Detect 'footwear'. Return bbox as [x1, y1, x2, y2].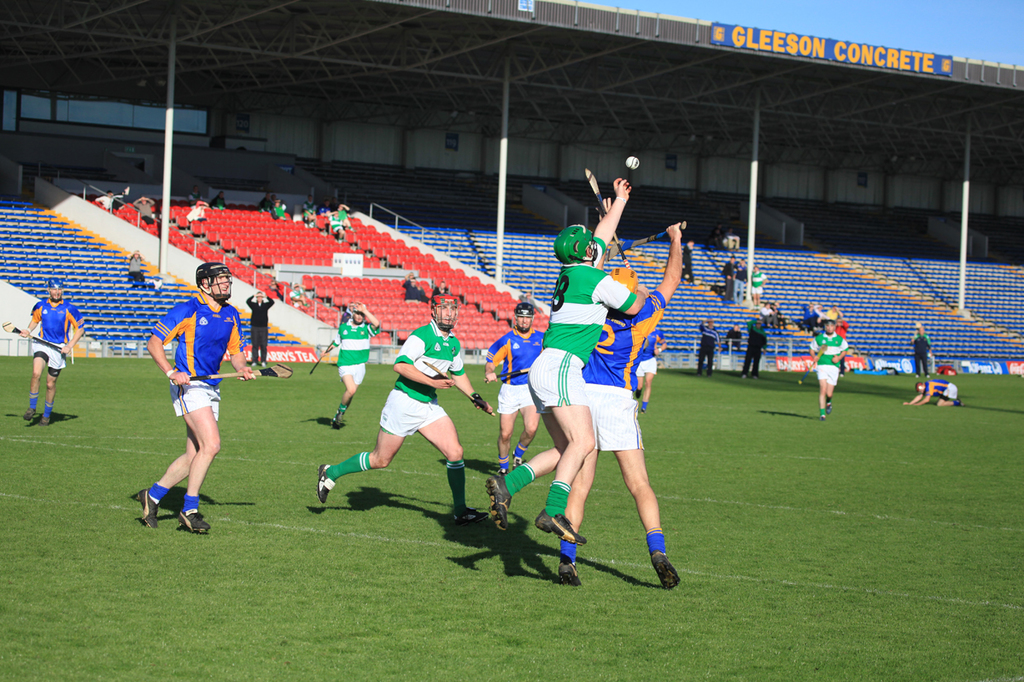
[182, 509, 211, 528].
